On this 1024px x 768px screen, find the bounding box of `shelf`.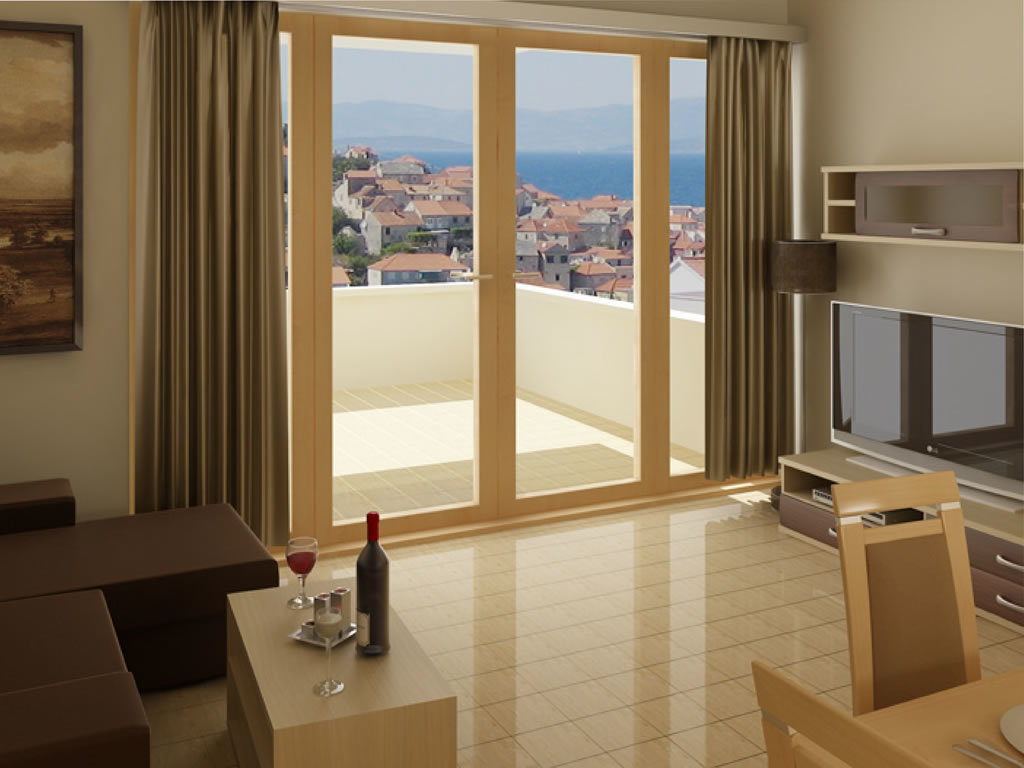
Bounding box: (x1=784, y1=461, x2=889, y2=529).
